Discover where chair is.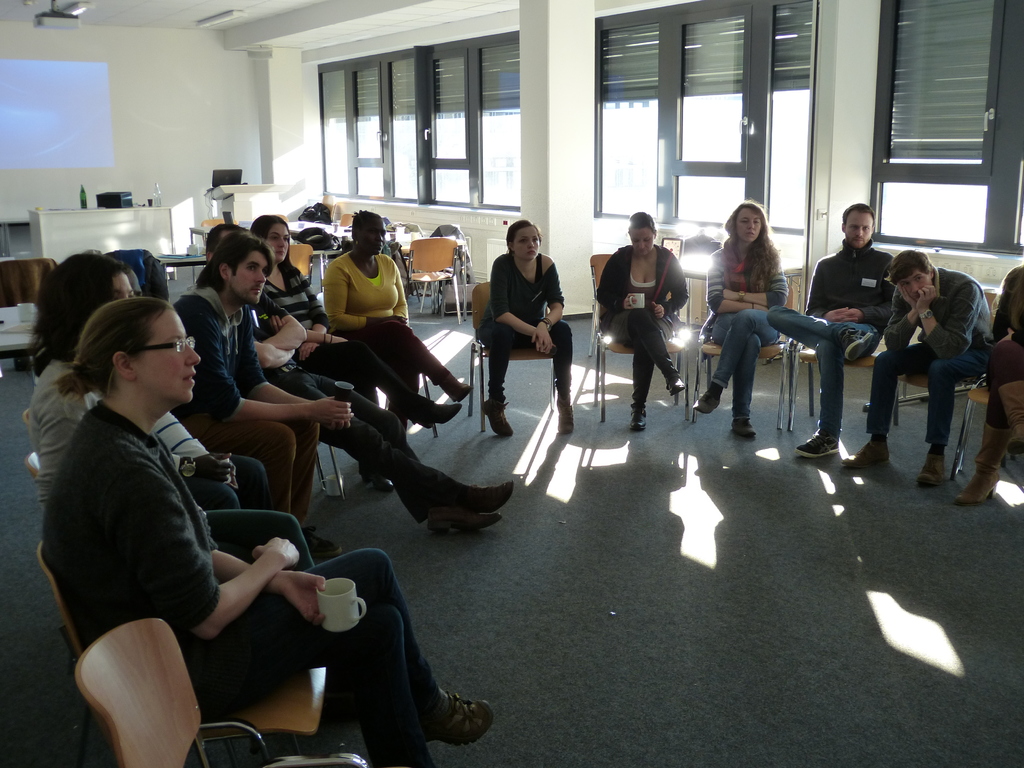
Discovered at {"x1": 26, "y1": 527, "x2": 310, "y2": 625}.
